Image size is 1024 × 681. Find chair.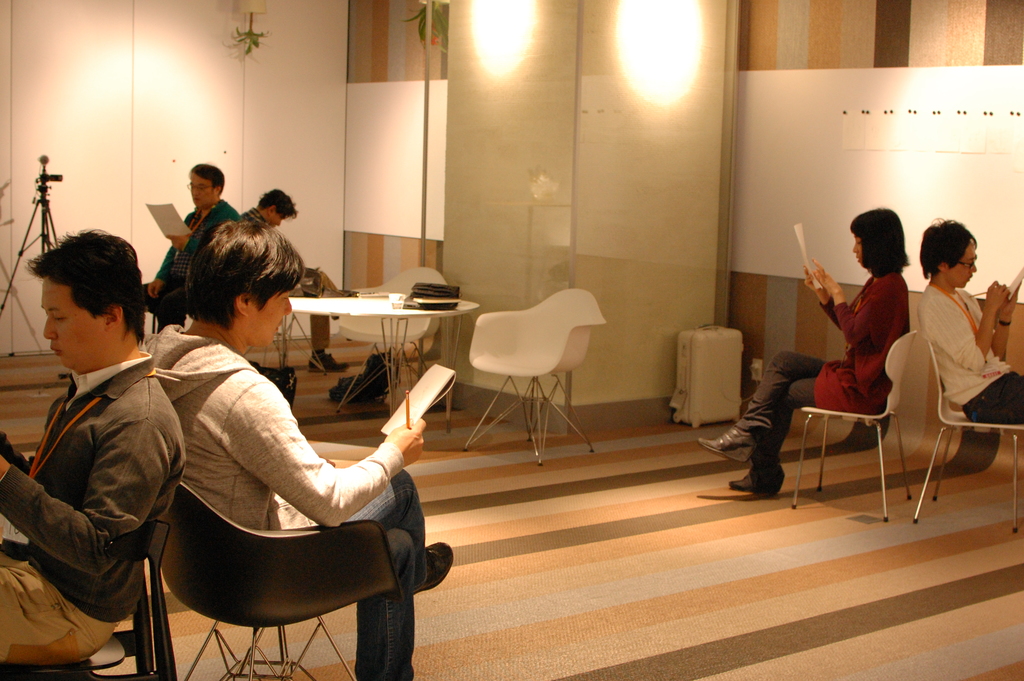
bbox=[334, 264, 451, 422].
